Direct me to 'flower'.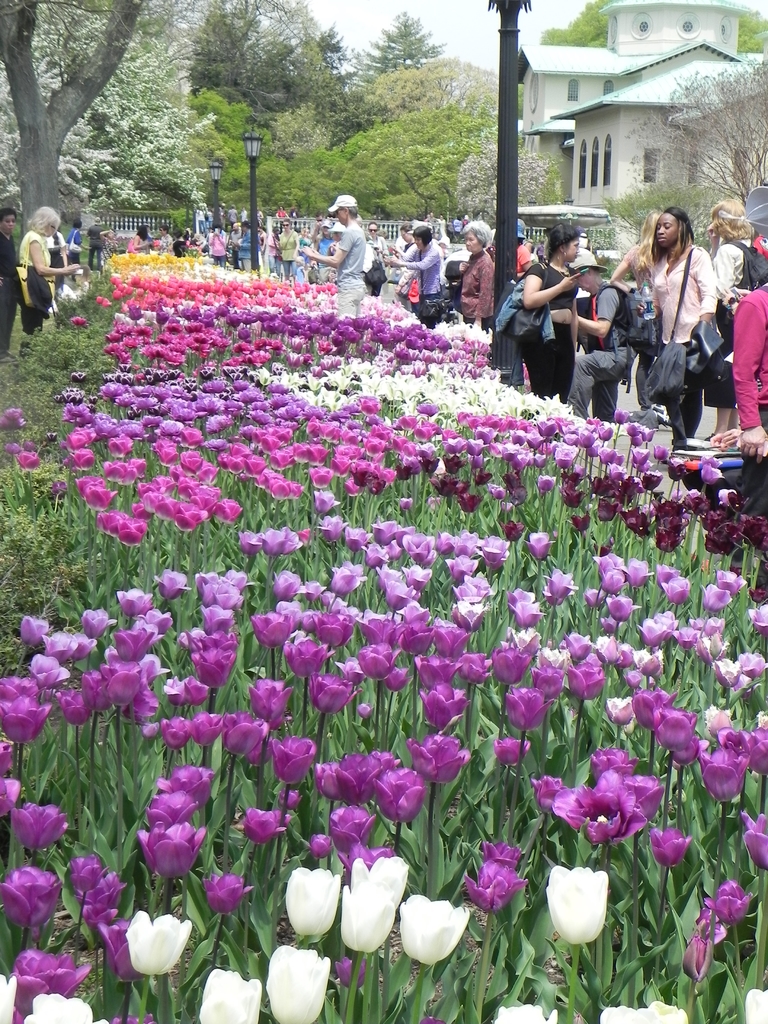
Direction: 655:824:689:869.
